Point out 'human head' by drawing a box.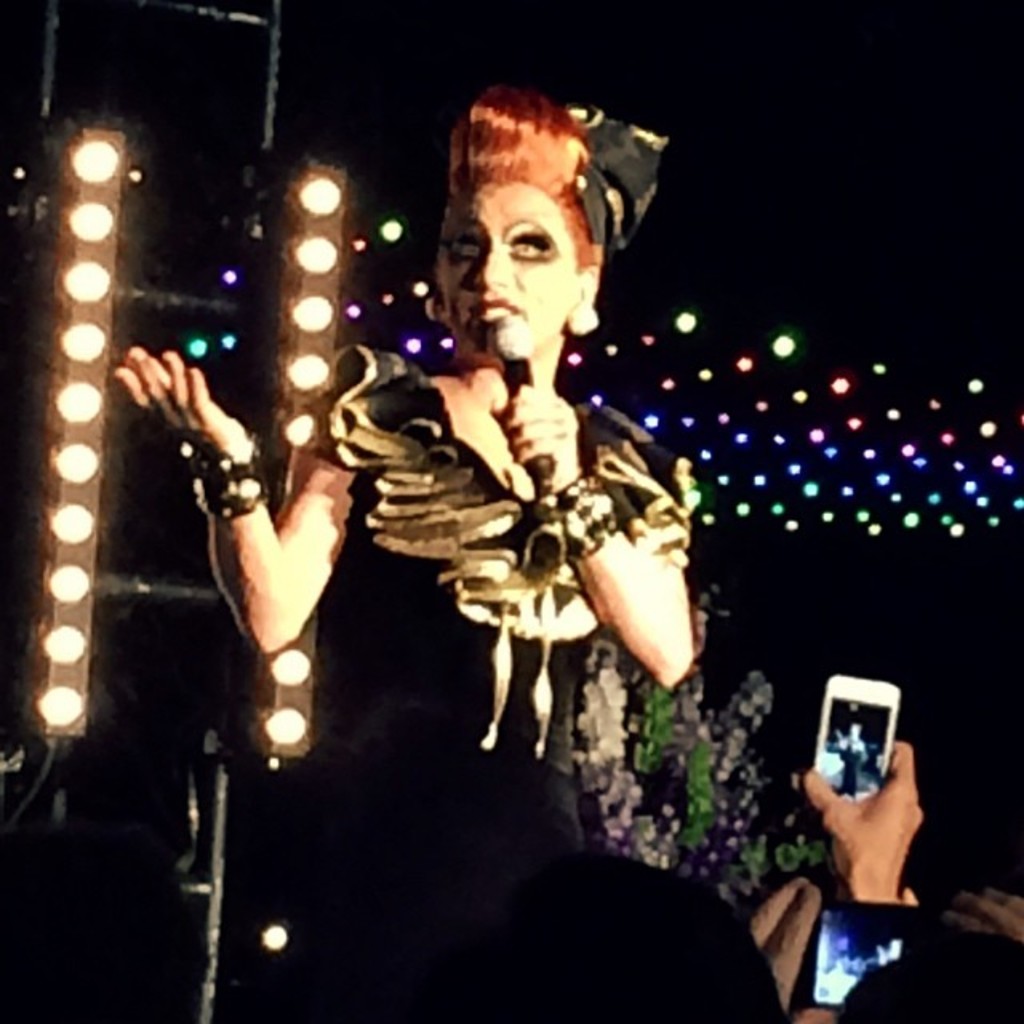
{"x1": 432, "y1": 91, "x2": 600, "y2": 355}.
